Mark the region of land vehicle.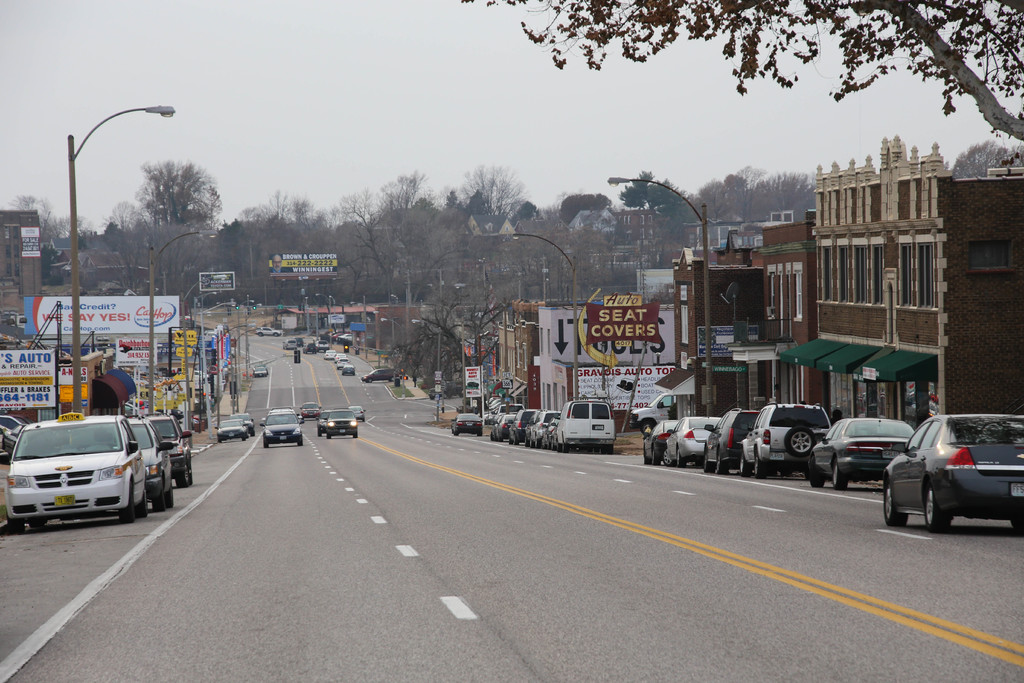
Region: rect(328, 329, 351, 343).
